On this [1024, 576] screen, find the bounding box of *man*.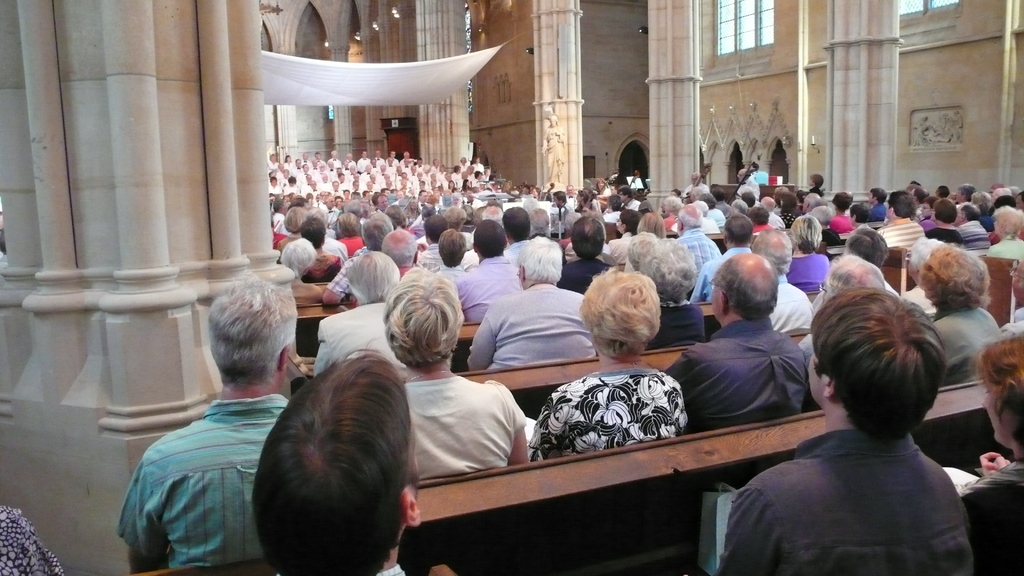
Bounding box: <region>504, 211, 537, 269</region>.
